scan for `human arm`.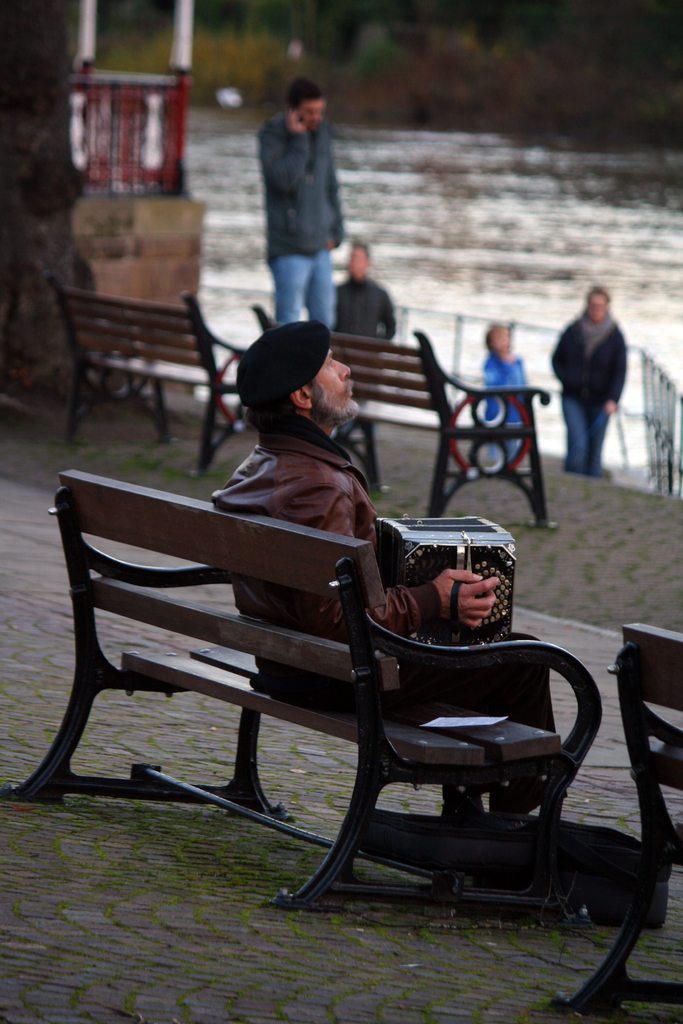
Scan result: (320, 153, 354, 259).
